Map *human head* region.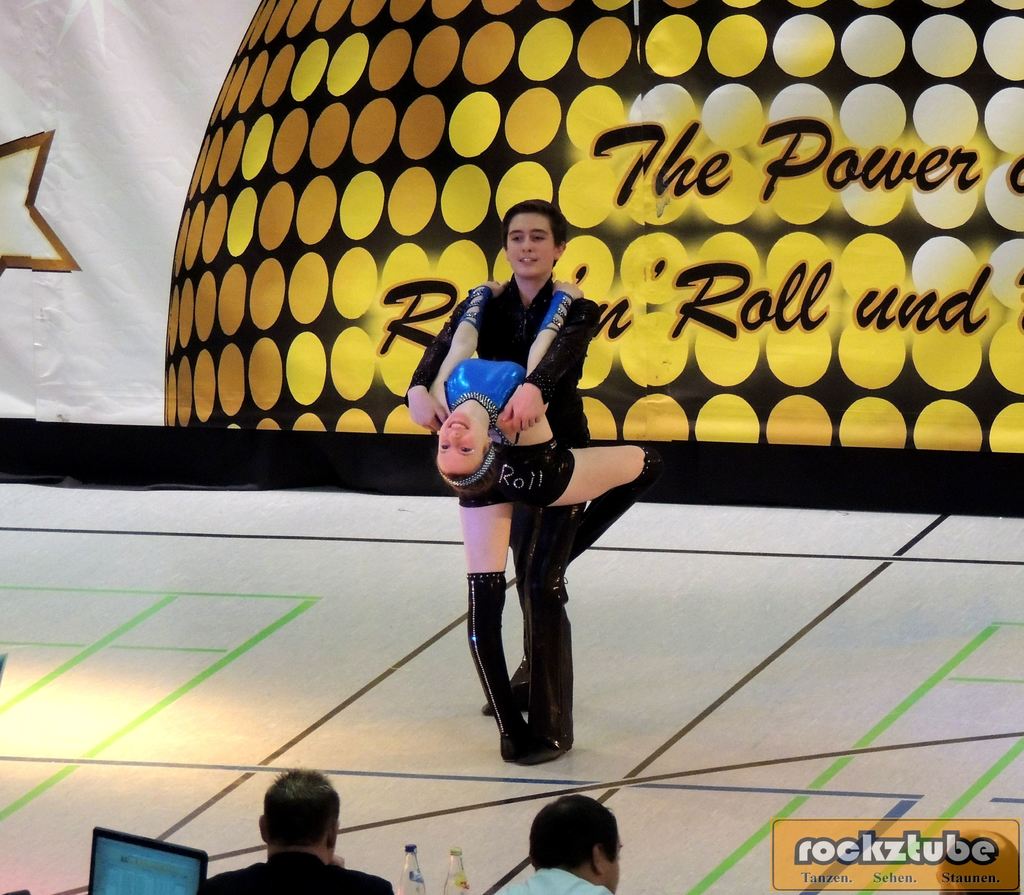
Mapped to 502/197/568/278.
